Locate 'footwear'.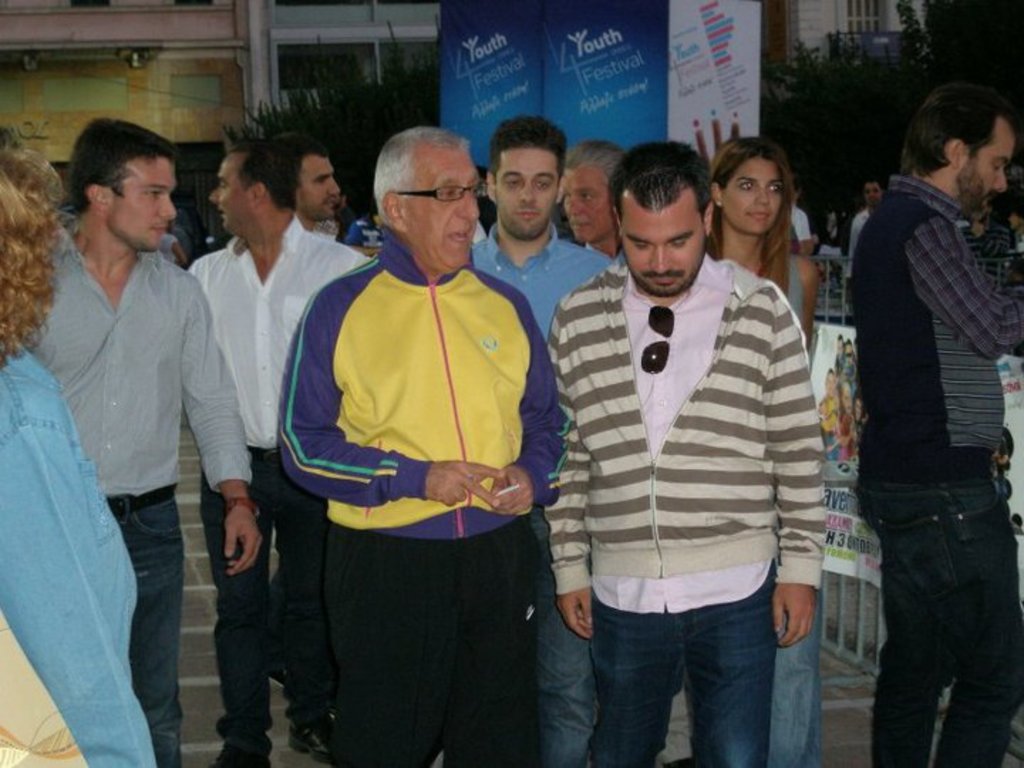
Bounding box: BBox(286, 710, 338, 764).
